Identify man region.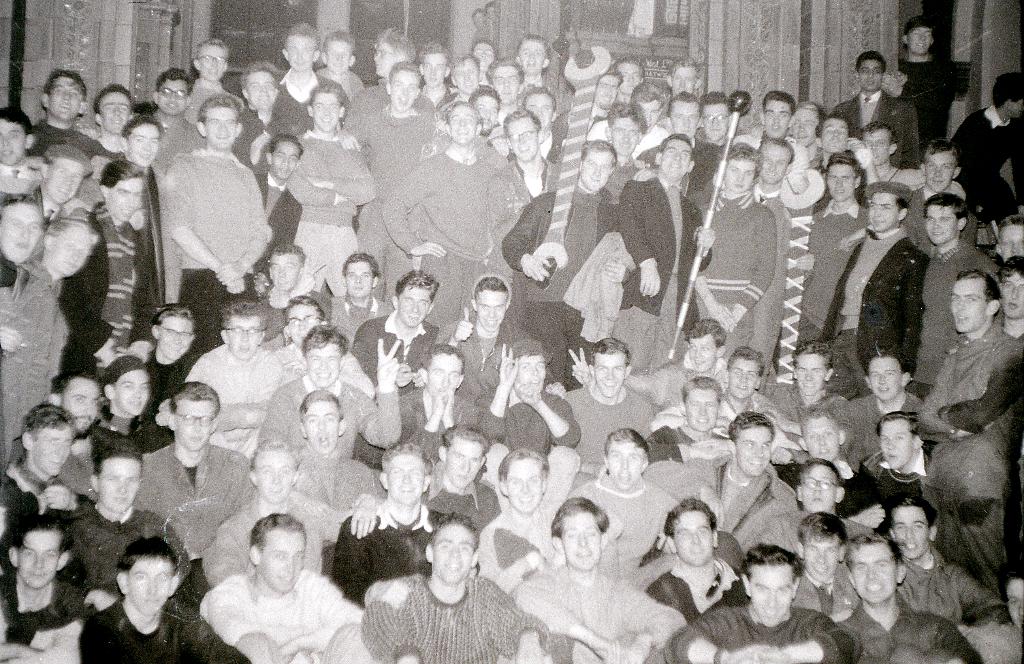
Region: box(604, 99, 657, 209).
